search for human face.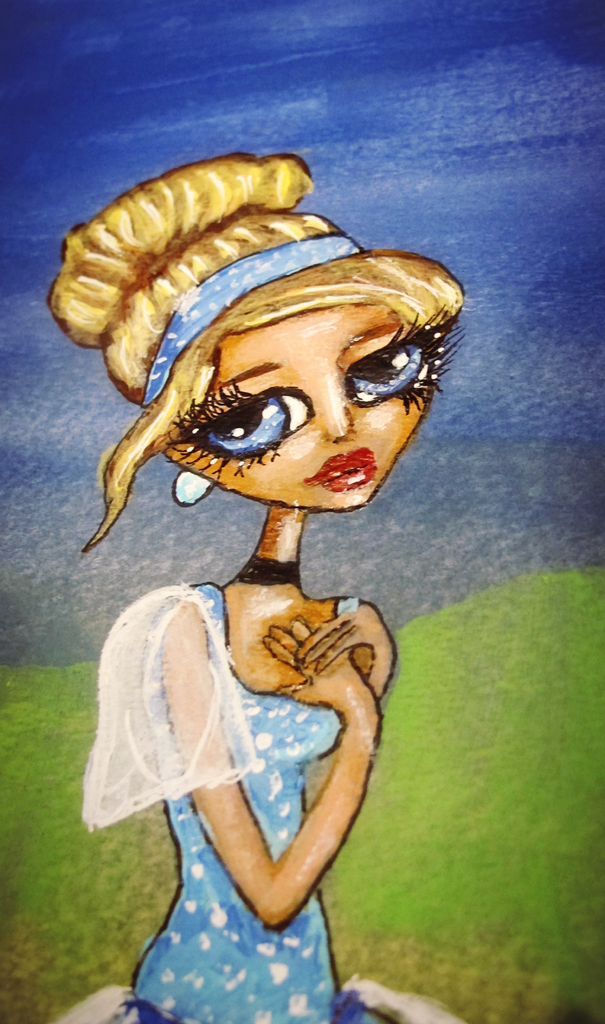
Found at locate(165, 306, 435, 511).
